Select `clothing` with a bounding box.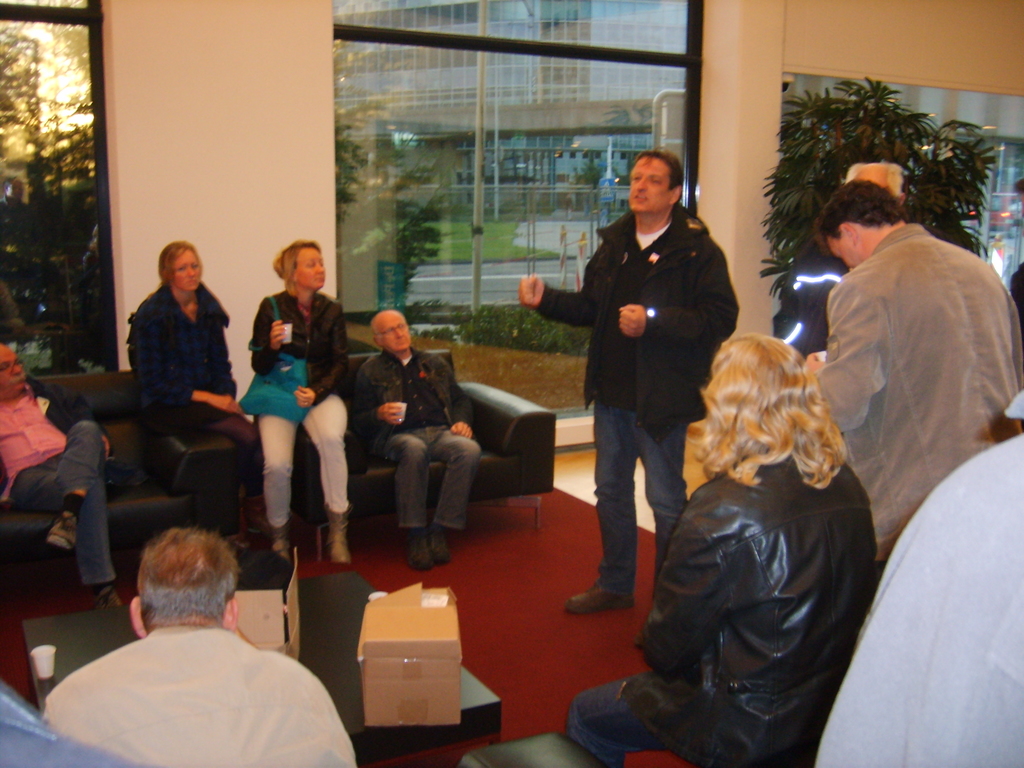
(left=0, top=378, right=111, bottom=581).
